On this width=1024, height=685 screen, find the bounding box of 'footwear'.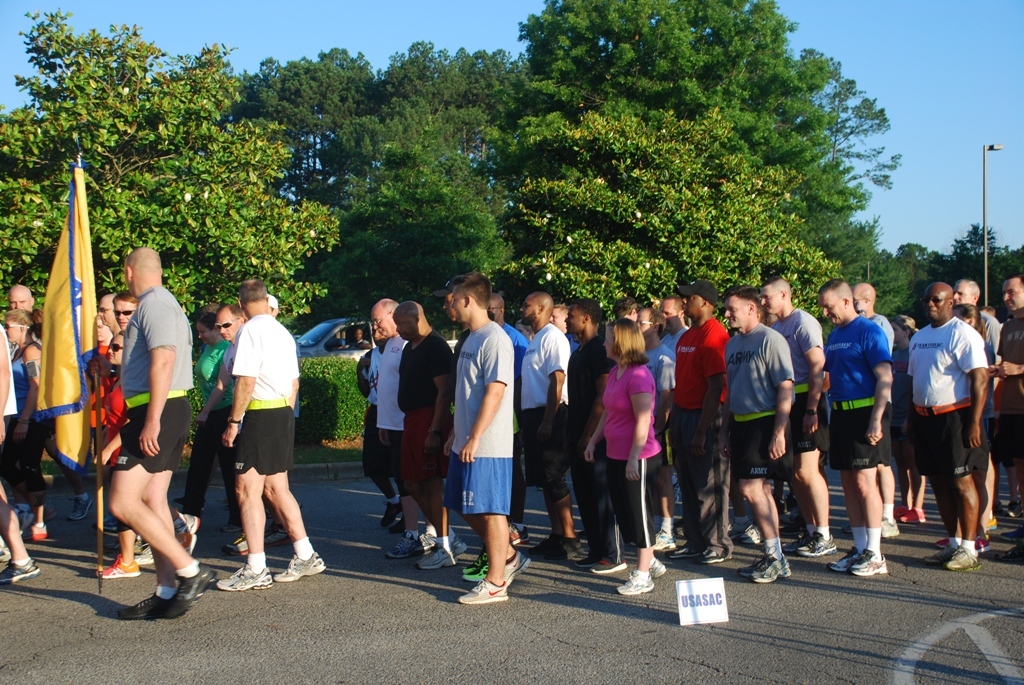
Bounding box: <region>1003, 498, 1022, 515</region>.
